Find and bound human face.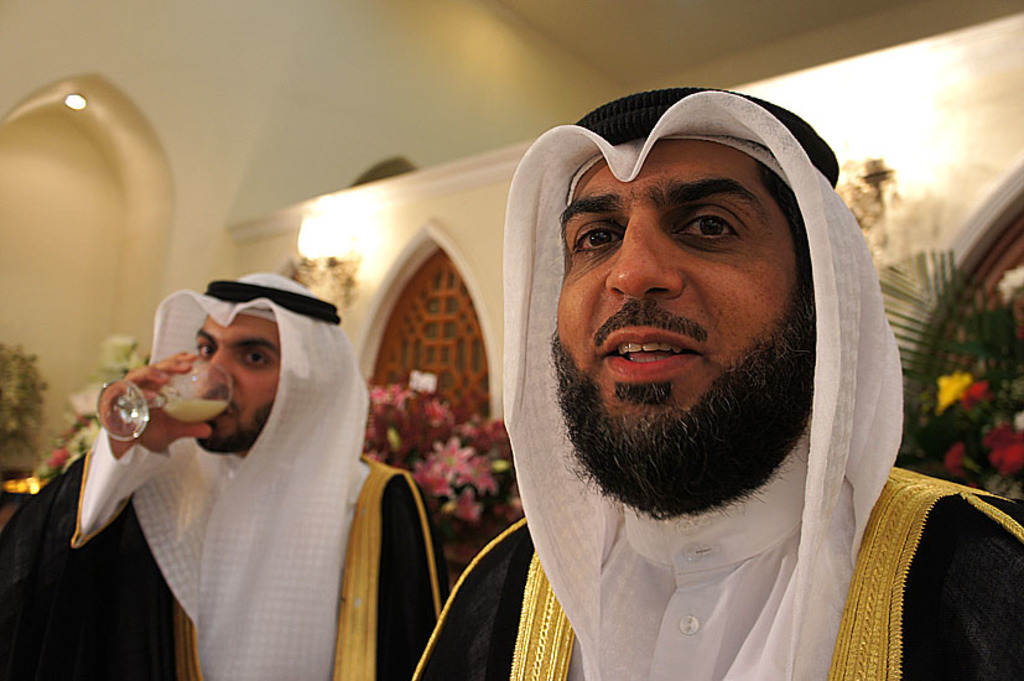
Bound: <region>193, 312, 282, 447</region>.
